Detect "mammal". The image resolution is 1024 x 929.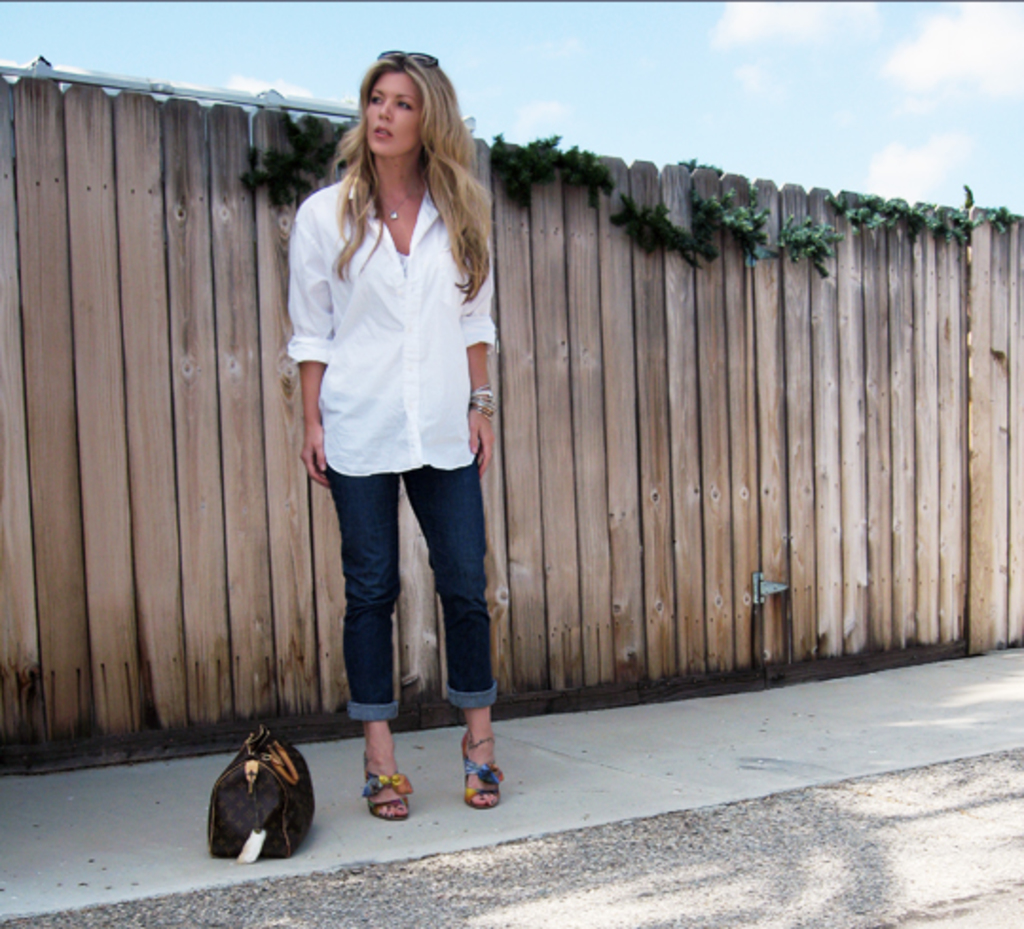
BBox(264, 51, 523, 815).
